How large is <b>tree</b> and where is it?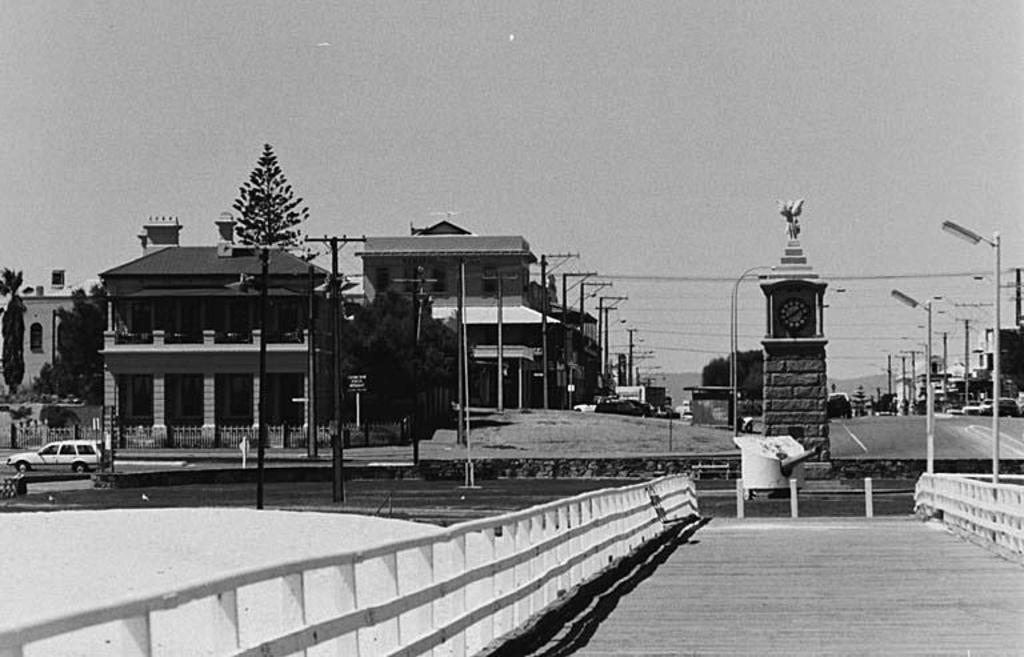
Bounding box: 853,388,872,420.
